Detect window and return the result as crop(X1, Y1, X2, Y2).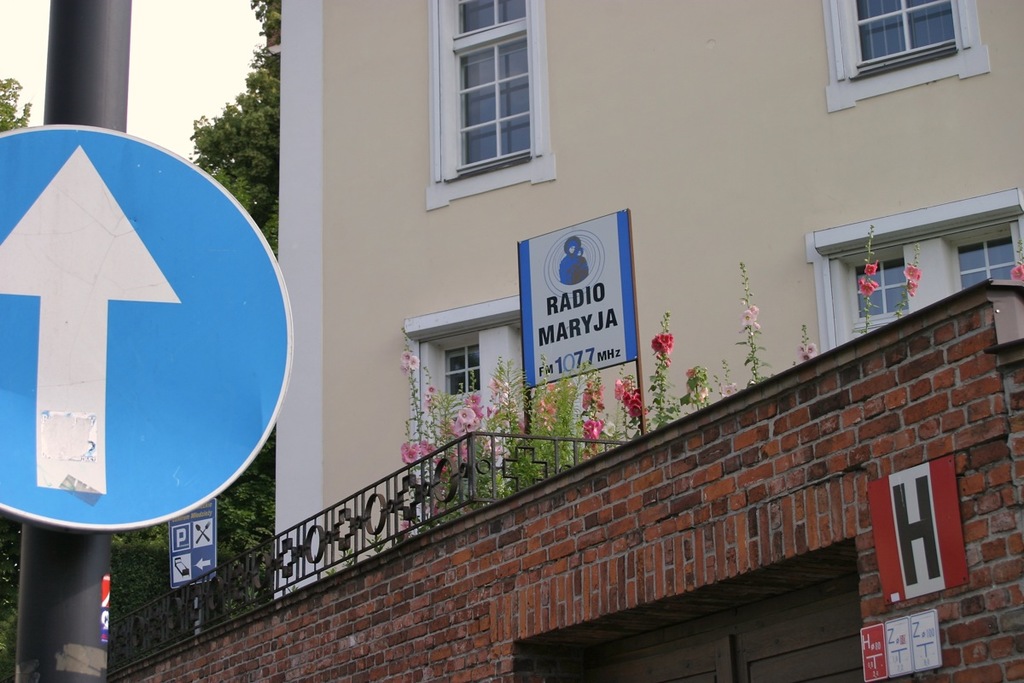
crop(439, 0, 557, 197).
